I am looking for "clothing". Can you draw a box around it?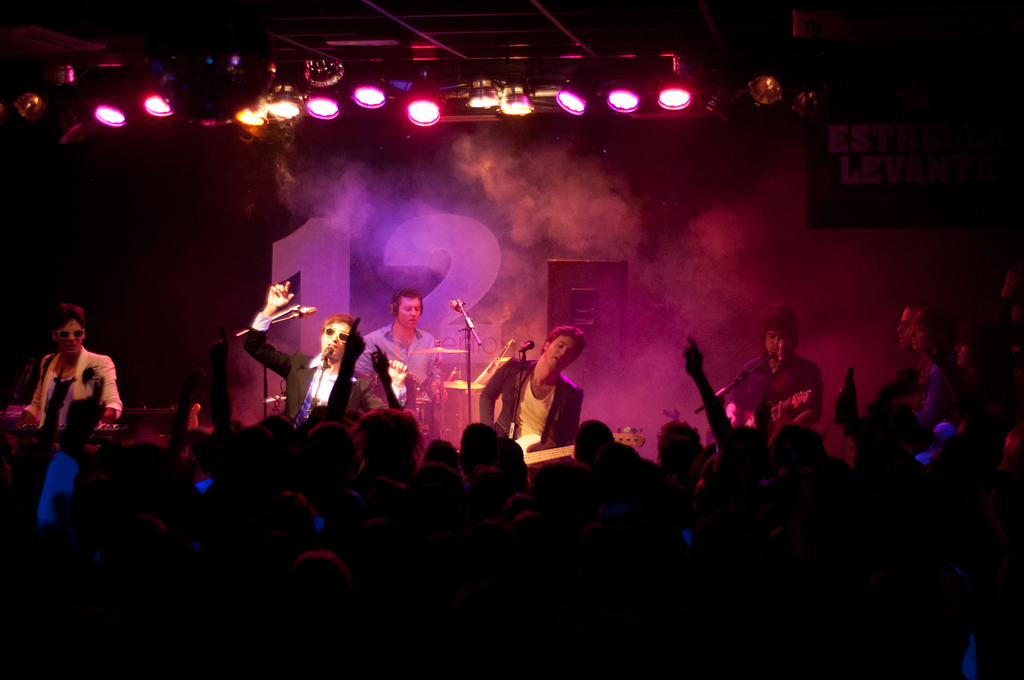
Sure, the bounding box is bbox=(352, 323, 449, 448).
